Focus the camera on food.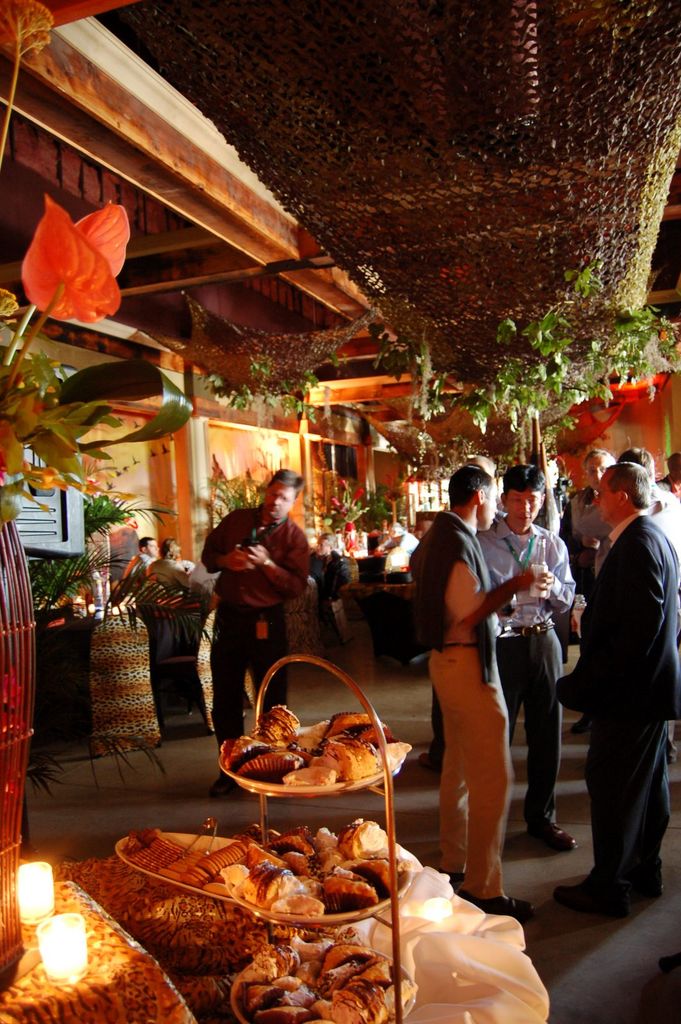
Focus region: (left=219, top=702, right=410, bottom=791).
